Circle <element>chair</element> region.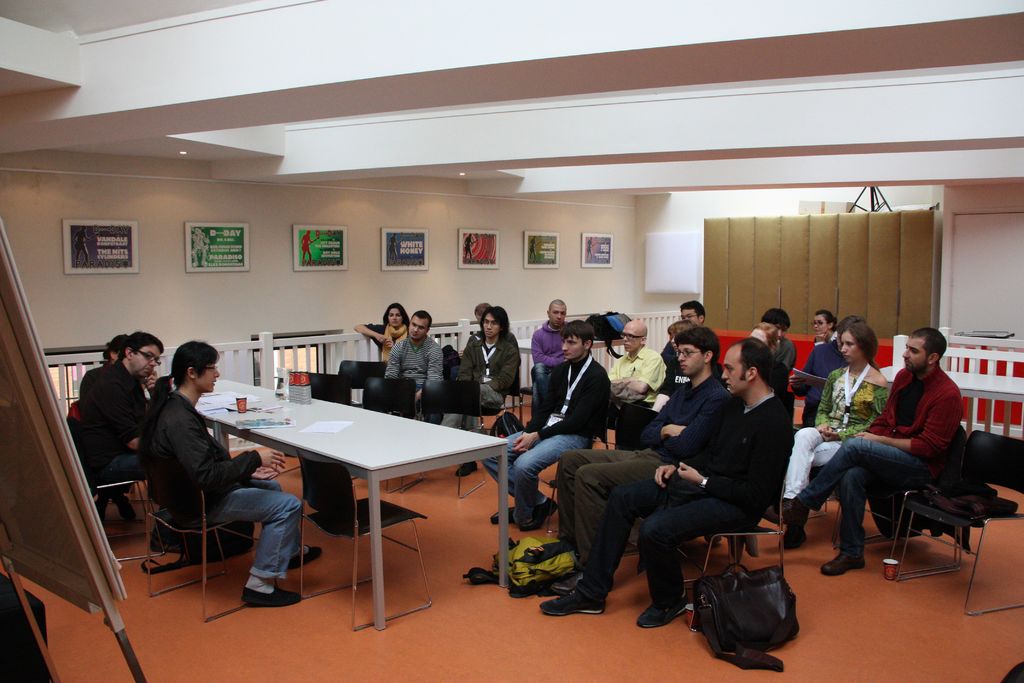
Region: {"x1": 337, "y1": 357, "x2": 390, "y2": 401}.
